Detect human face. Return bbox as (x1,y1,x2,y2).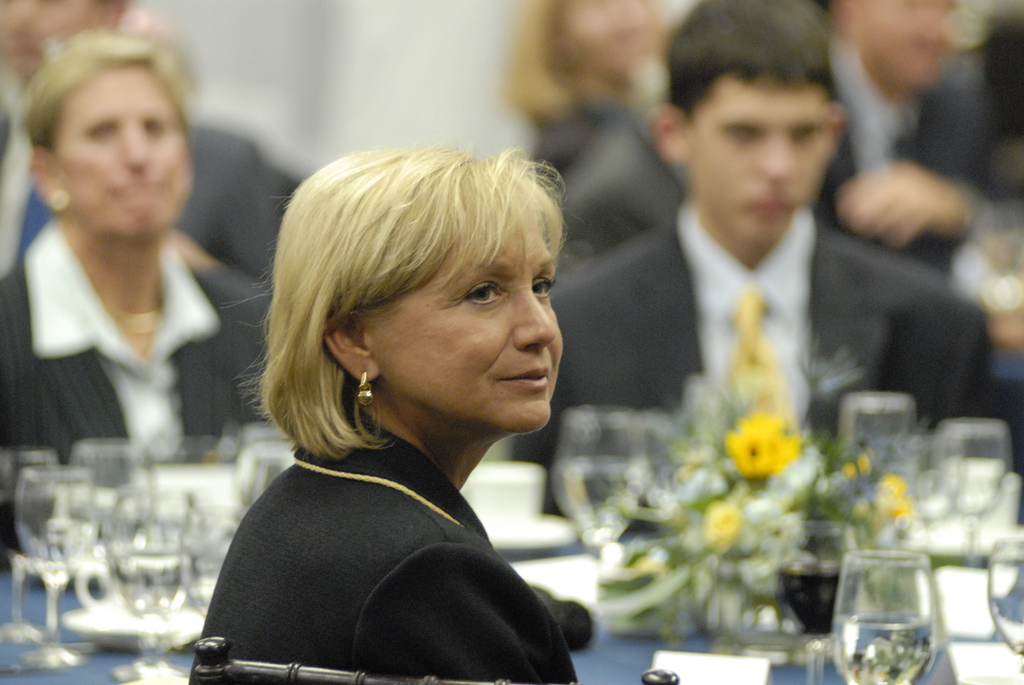
(56,68,193,232).
